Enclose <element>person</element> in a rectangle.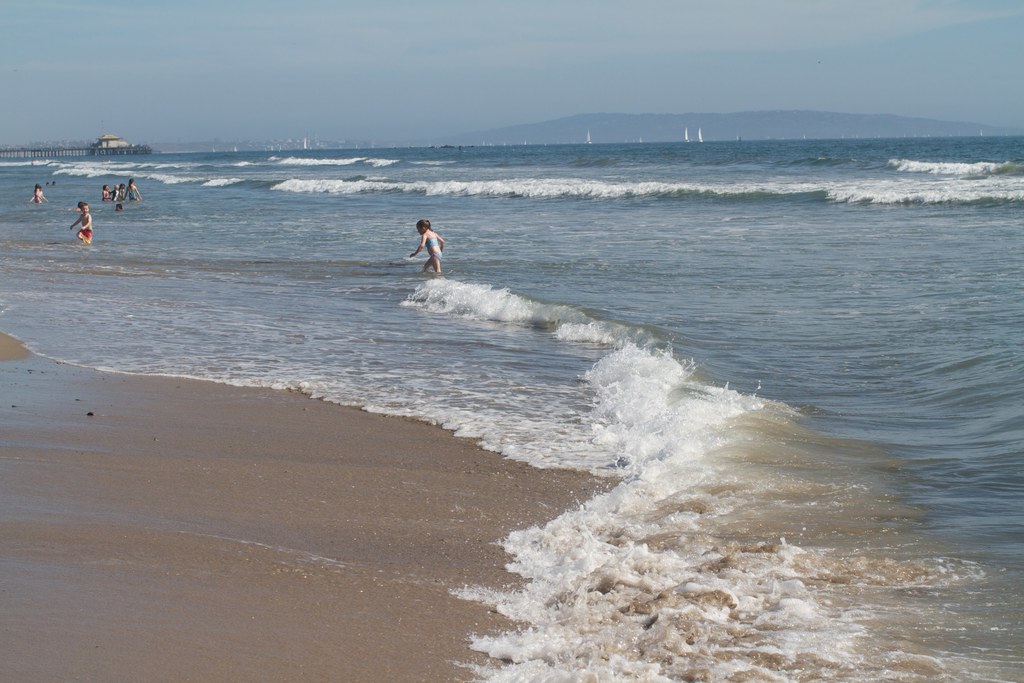
70/199/94/243.
